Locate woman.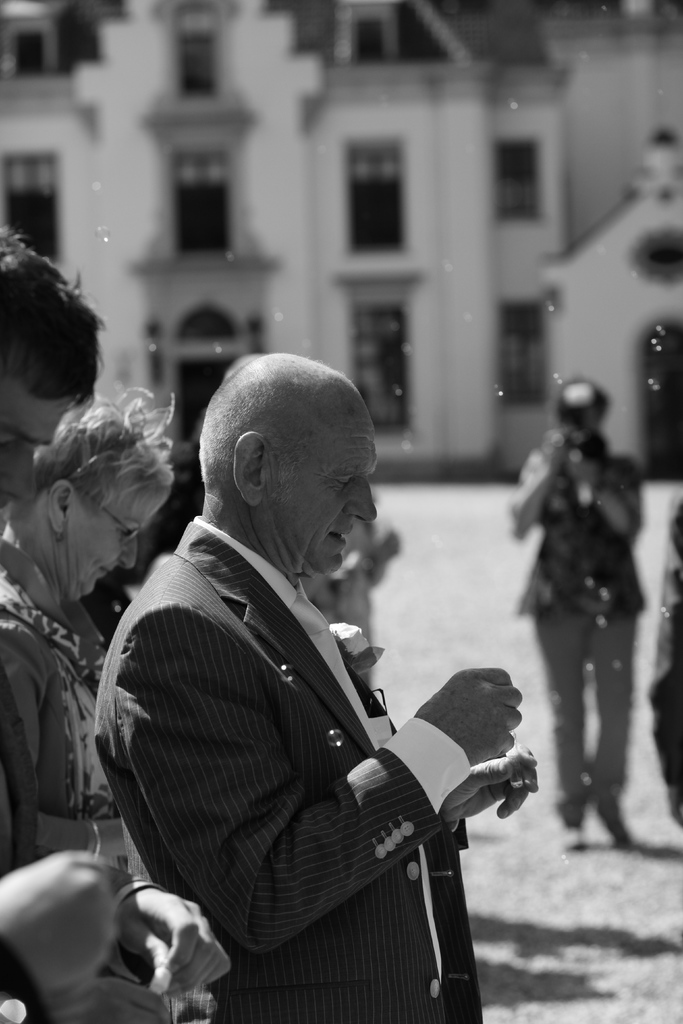
Bounding box: pyautogui.locateOnScreen(509, 358, 664, 869).
